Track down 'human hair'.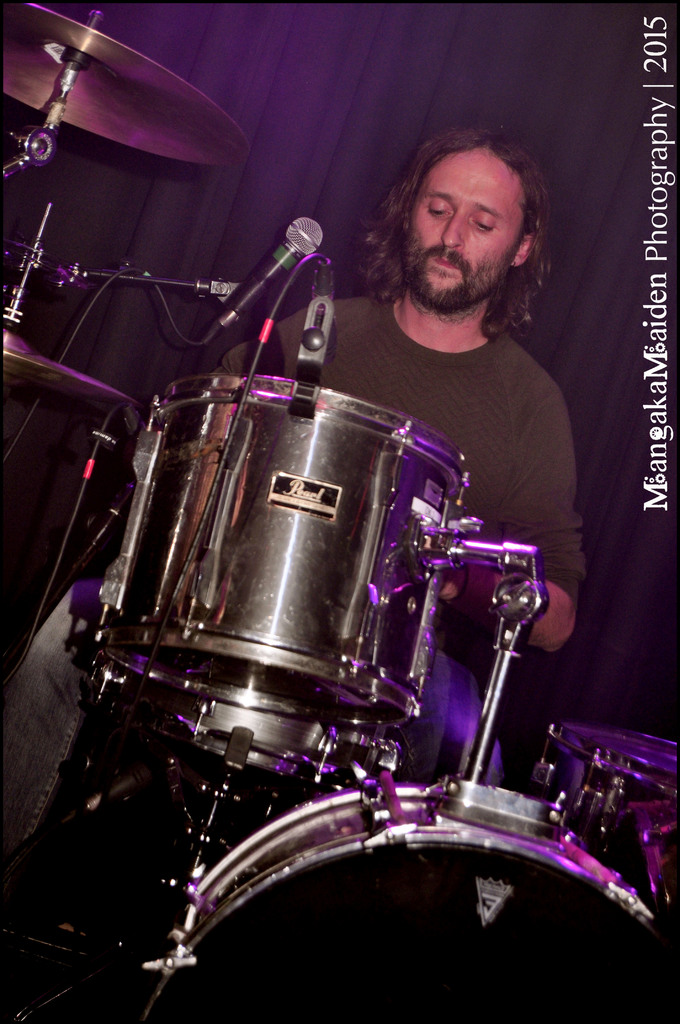
Tracked to pyautogui.locateOnScreen(357, 116, 544, 295).
